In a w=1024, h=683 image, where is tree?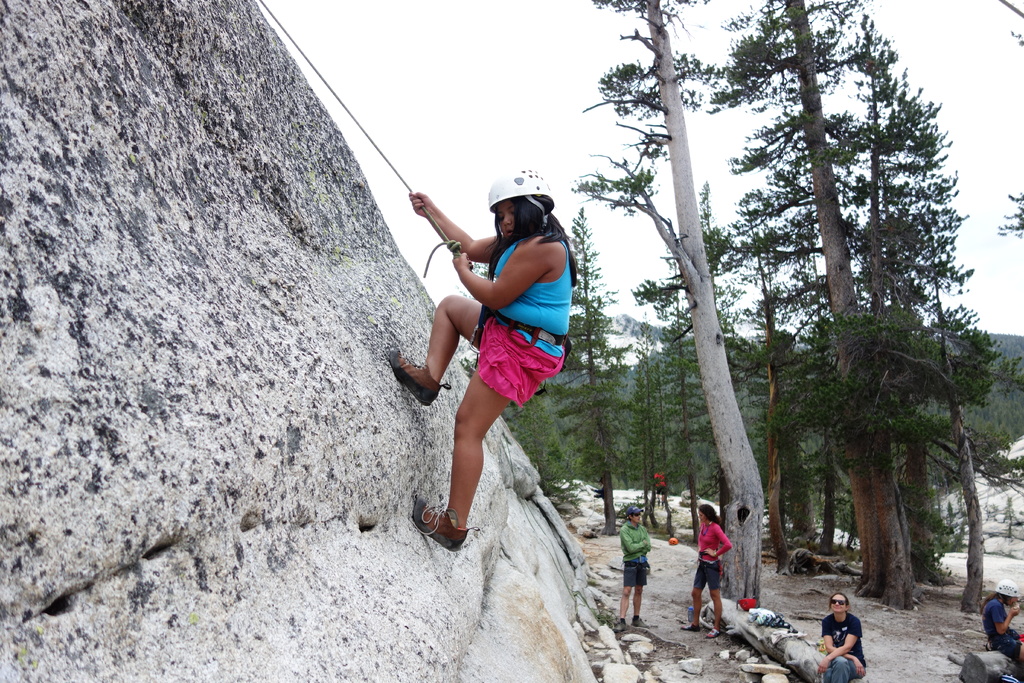
region(955, 325, 1023, 467).
